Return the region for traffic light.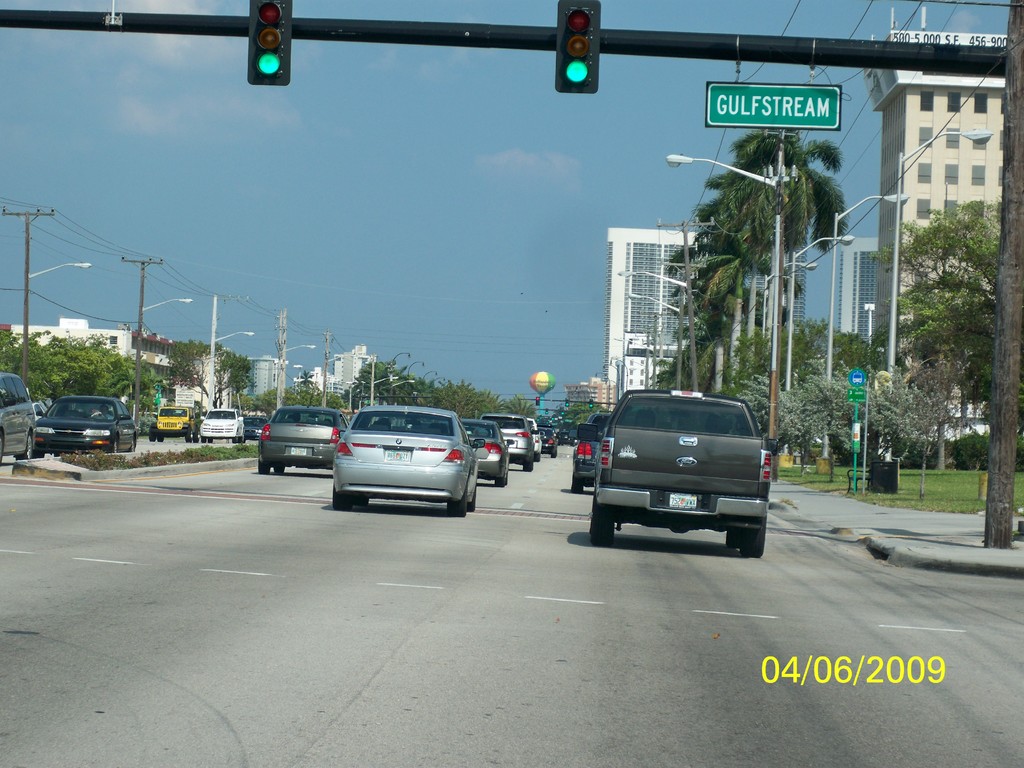
left=545, top=408, right=549, bottom=413.
